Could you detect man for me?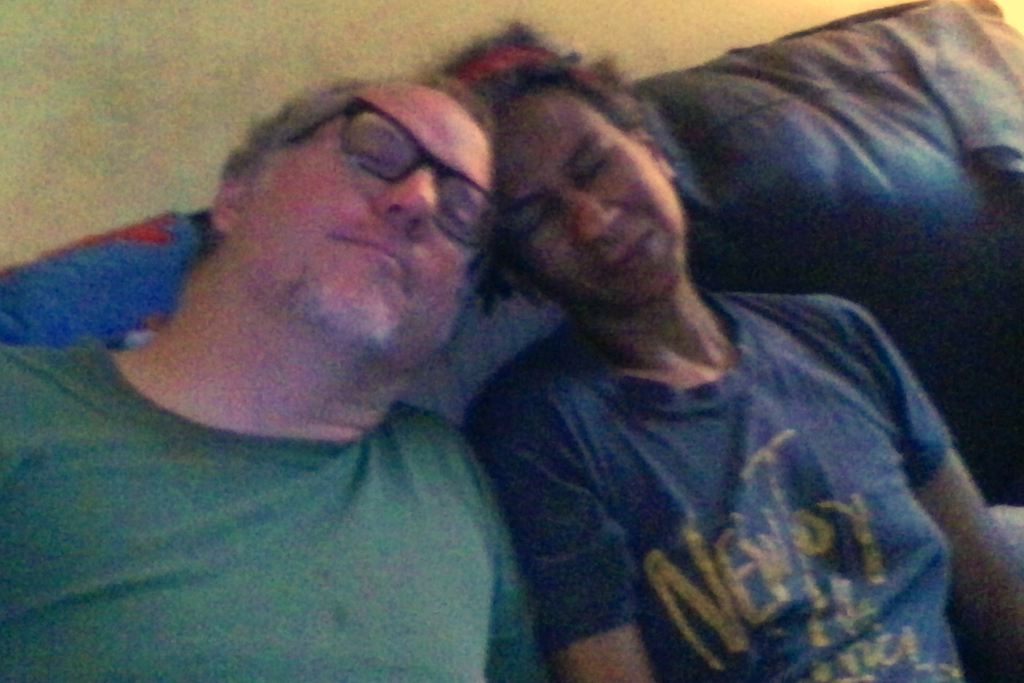
Detection result: (0, 70, 547, 682).
